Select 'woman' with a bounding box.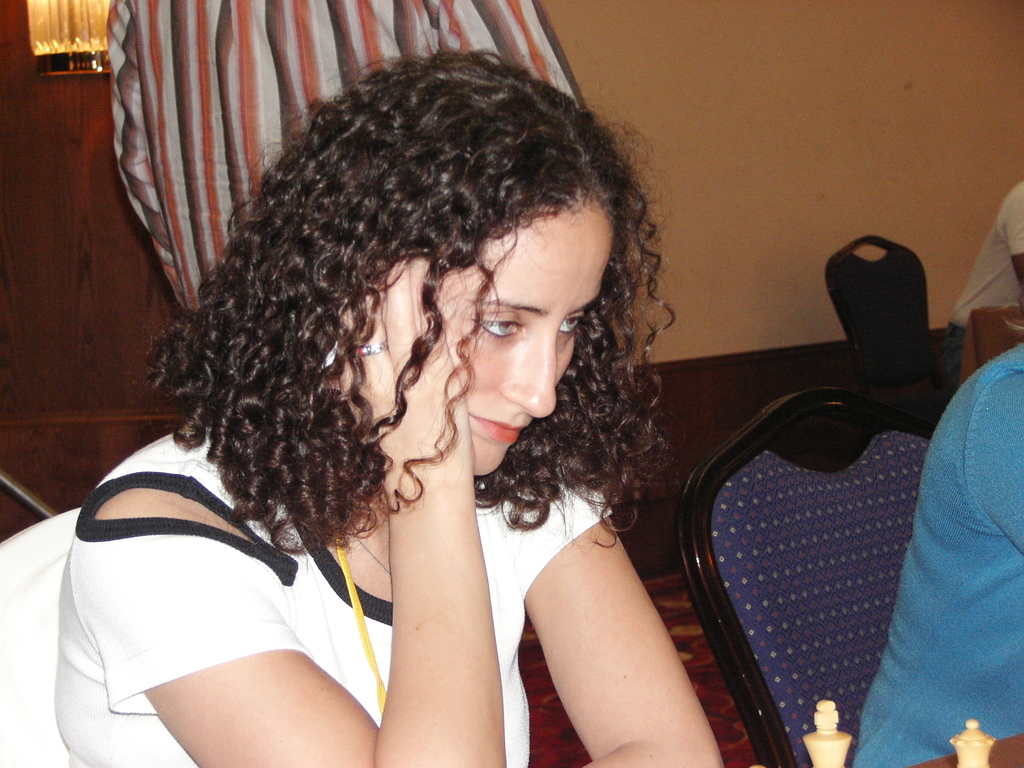
(67, 43, 745, 761).
